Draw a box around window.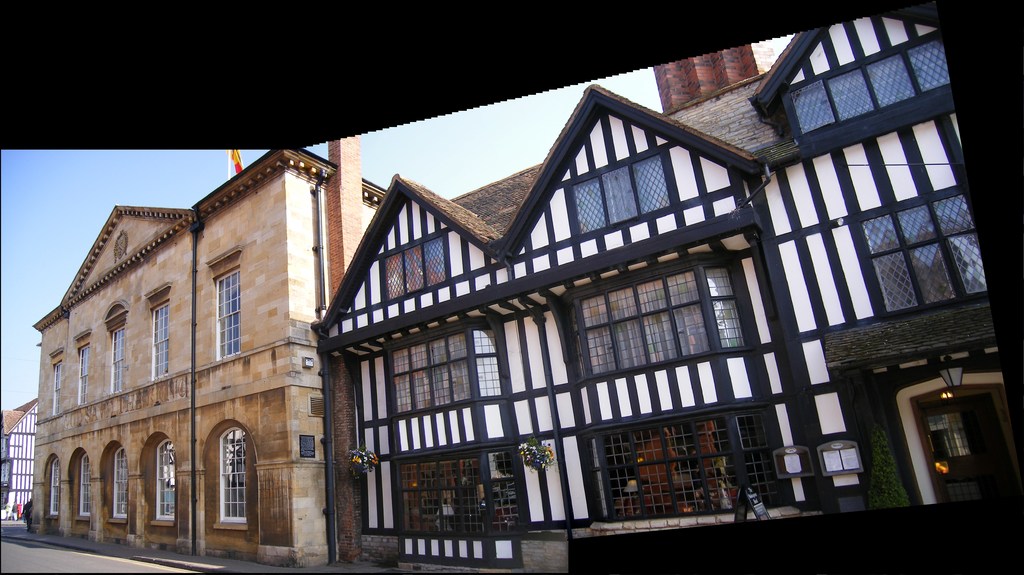
(x1=392, y1=327, x2=507, y2=411).
